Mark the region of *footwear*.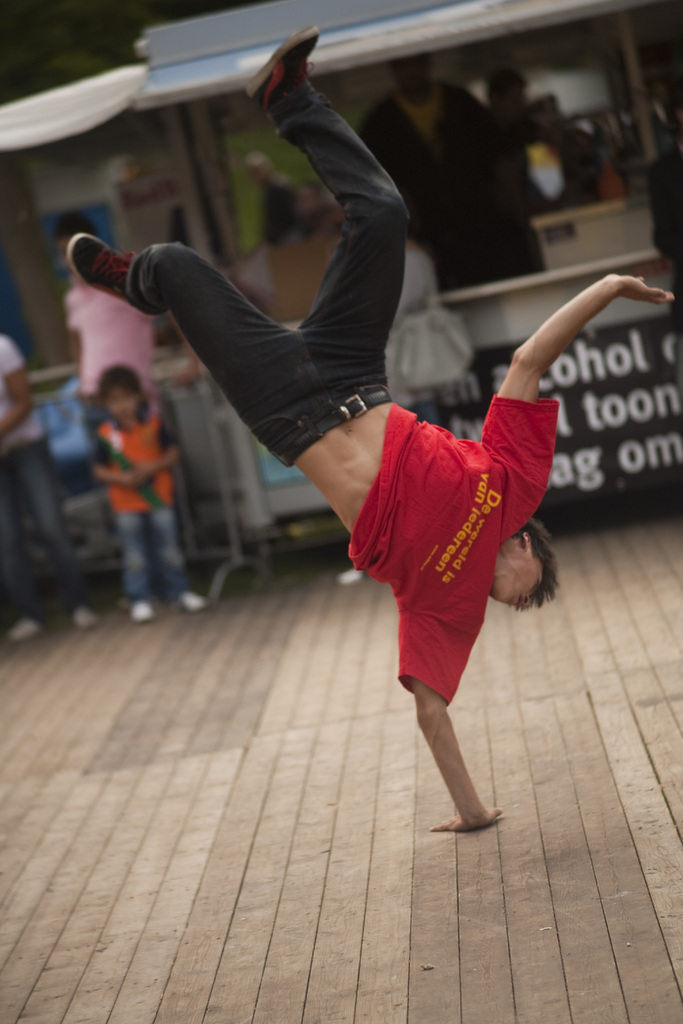
Region: region(1, 621, 36, 641).
